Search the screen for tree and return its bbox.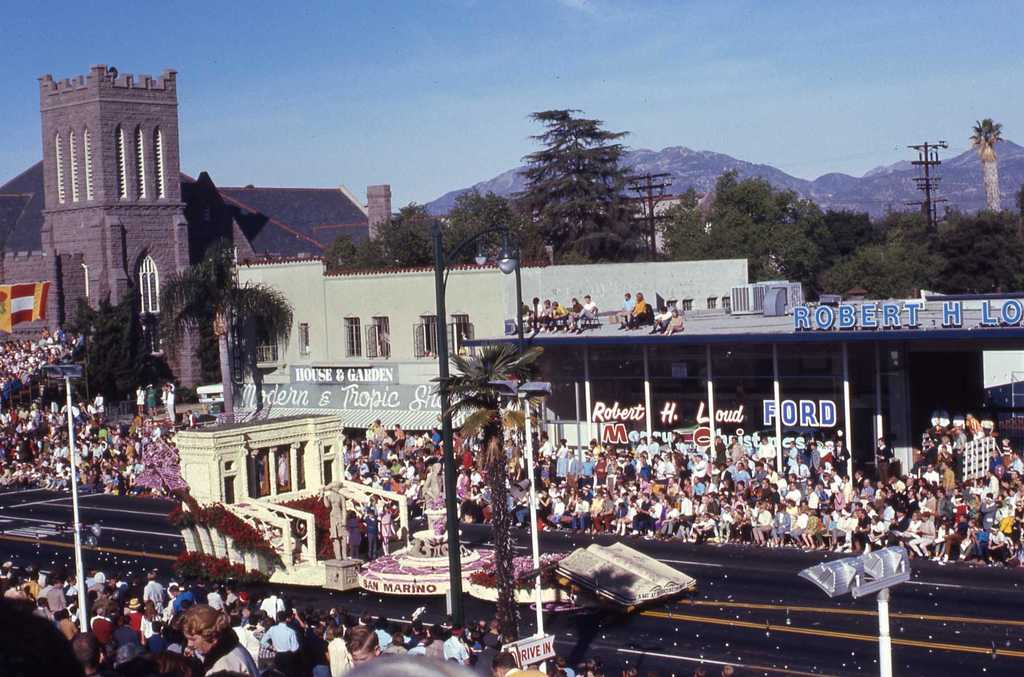
Found: 157/232/294/424.
